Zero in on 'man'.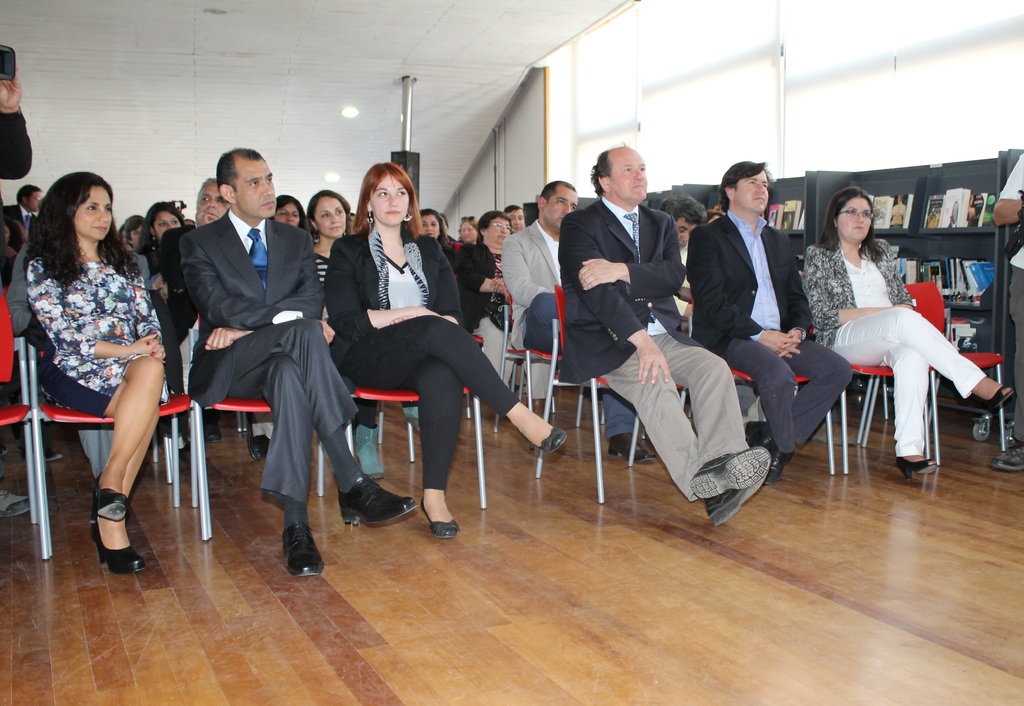
Zeroed in: <box>500,181,653,461</box>.
